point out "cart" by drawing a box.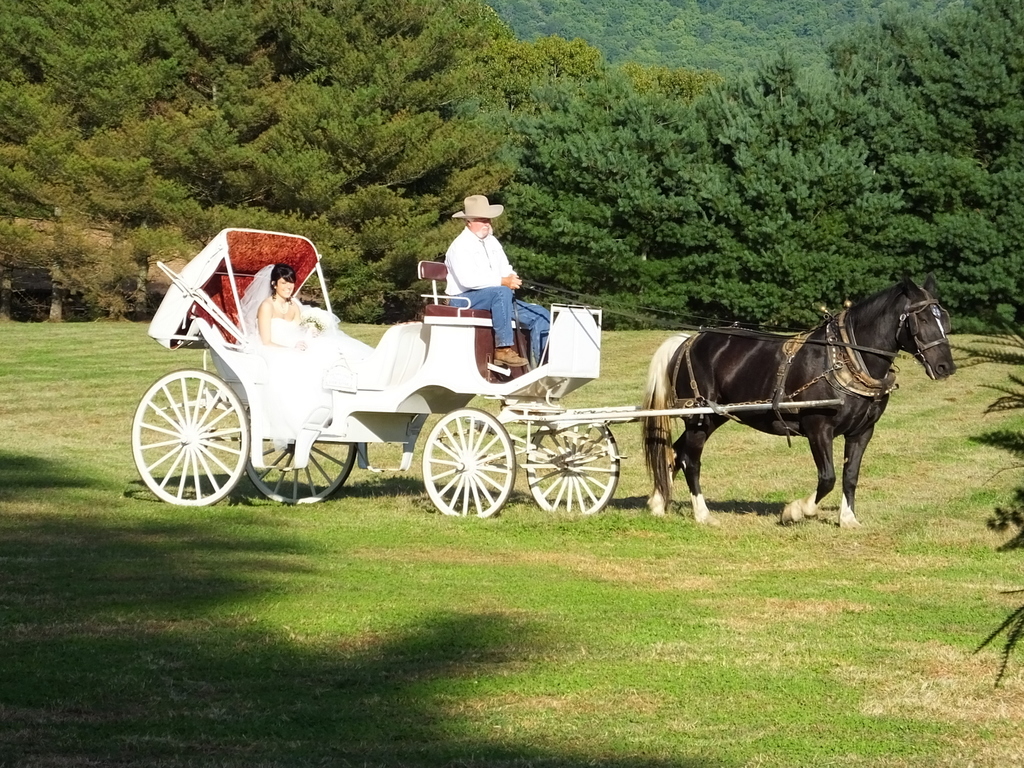
{"left": 131, "top": 227, "right": 842, "bottom": 517}.
